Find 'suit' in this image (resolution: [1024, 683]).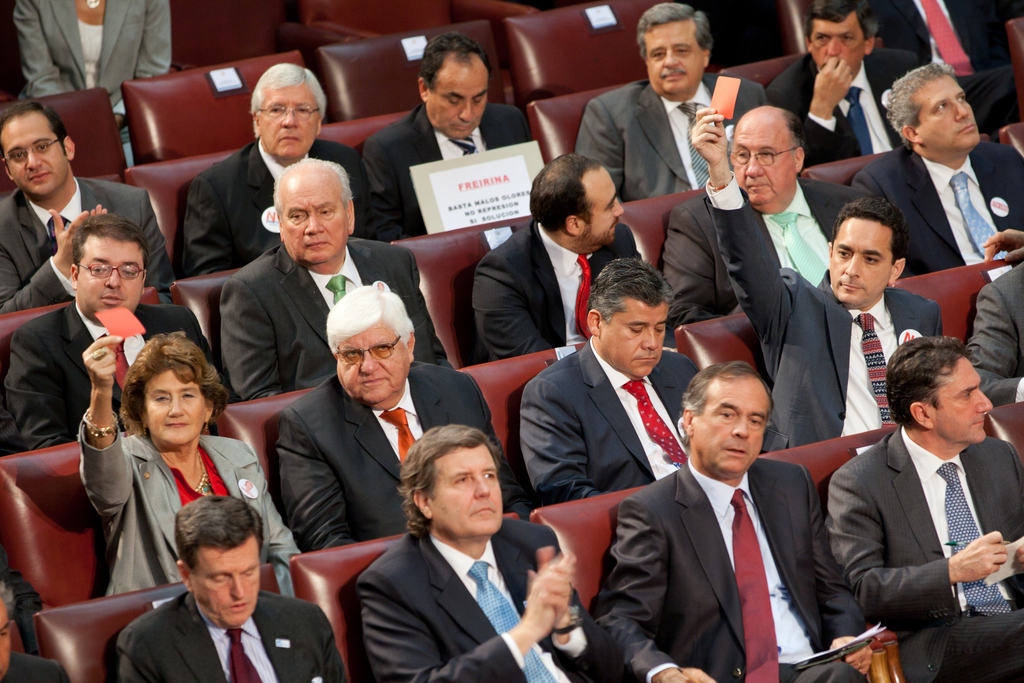
crop(113, 587, 352, 682).
